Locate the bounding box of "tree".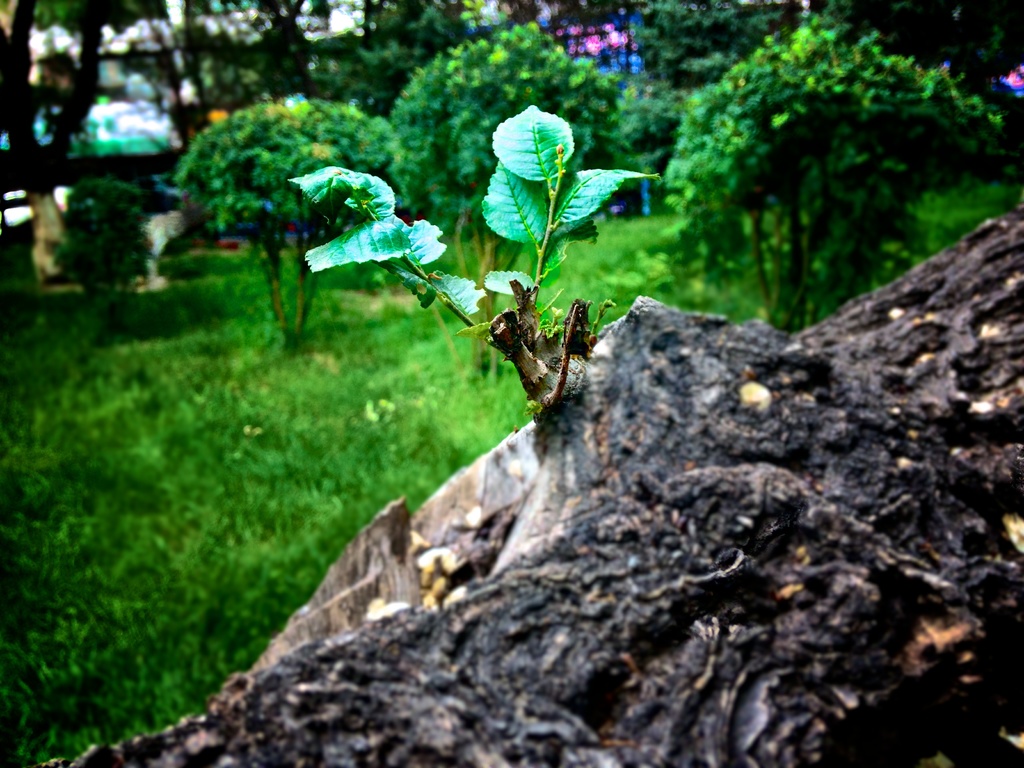
Bounding box: (388, 18, 642, 378).
